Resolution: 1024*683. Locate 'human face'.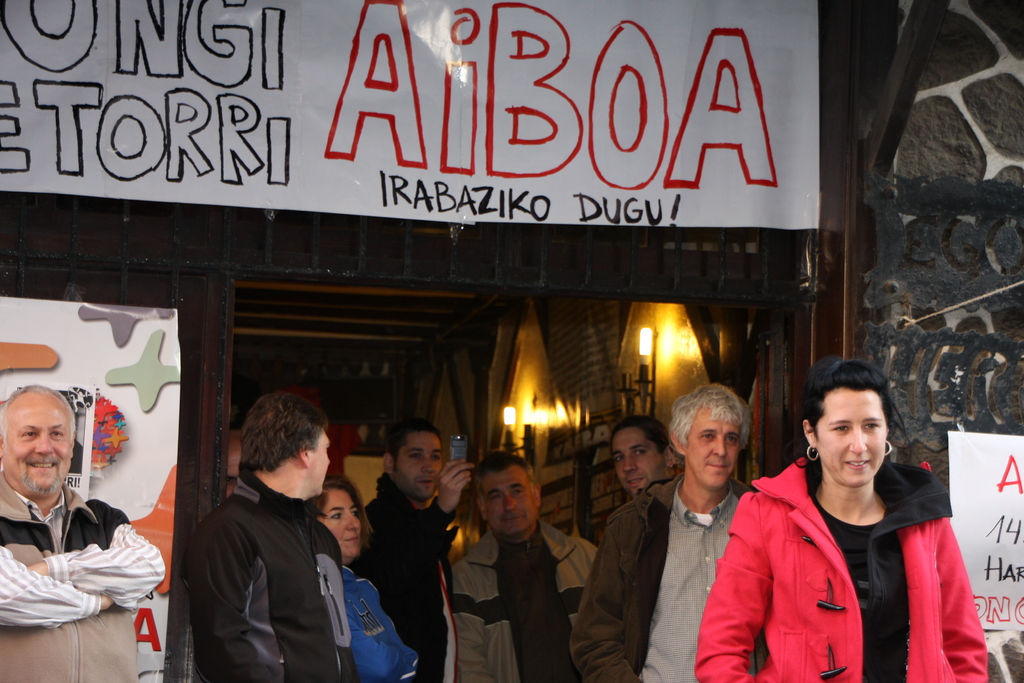
bbox=[323, 486, 366, 556].
